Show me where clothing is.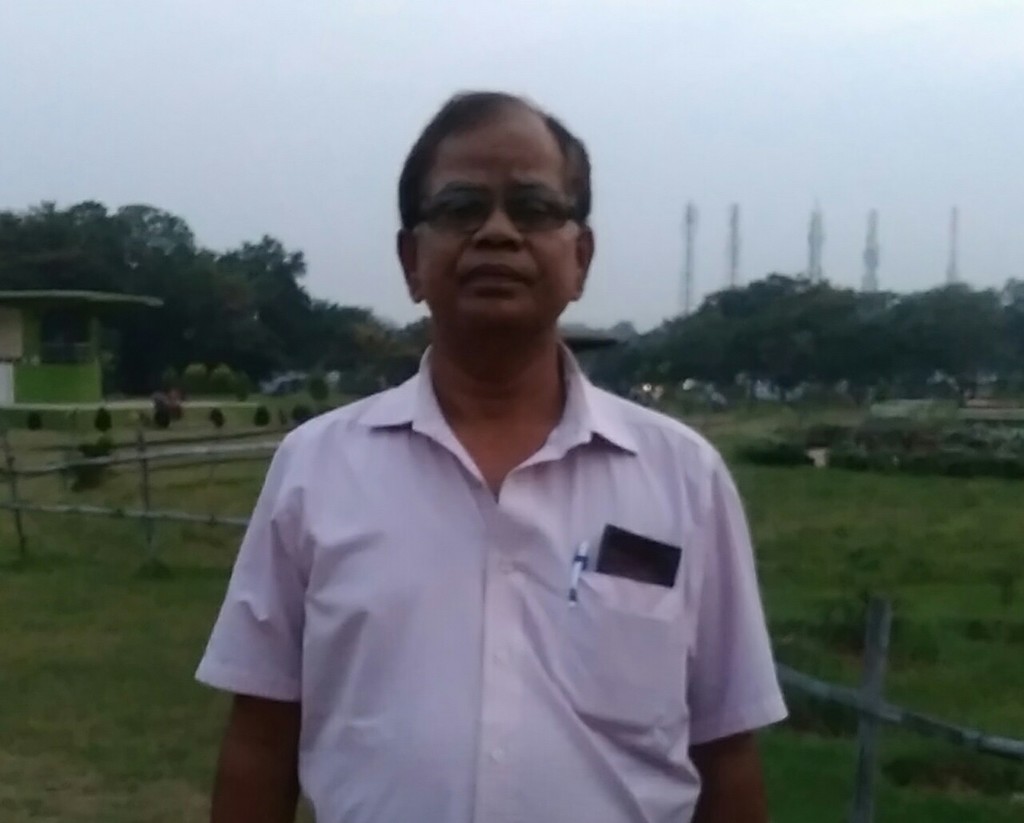
clothing is at [189, 322, 798, 799].
